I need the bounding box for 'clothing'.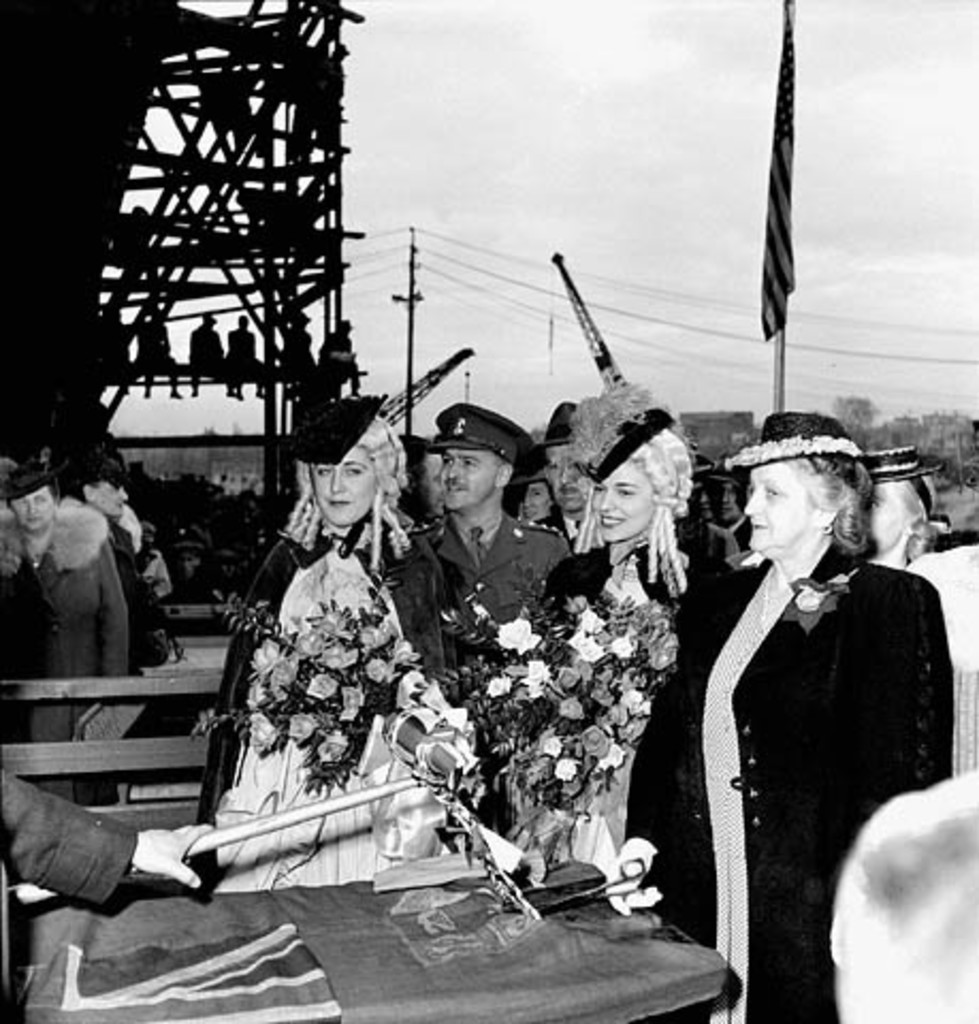
Here it is: box=[555, 521, 599, 576].
